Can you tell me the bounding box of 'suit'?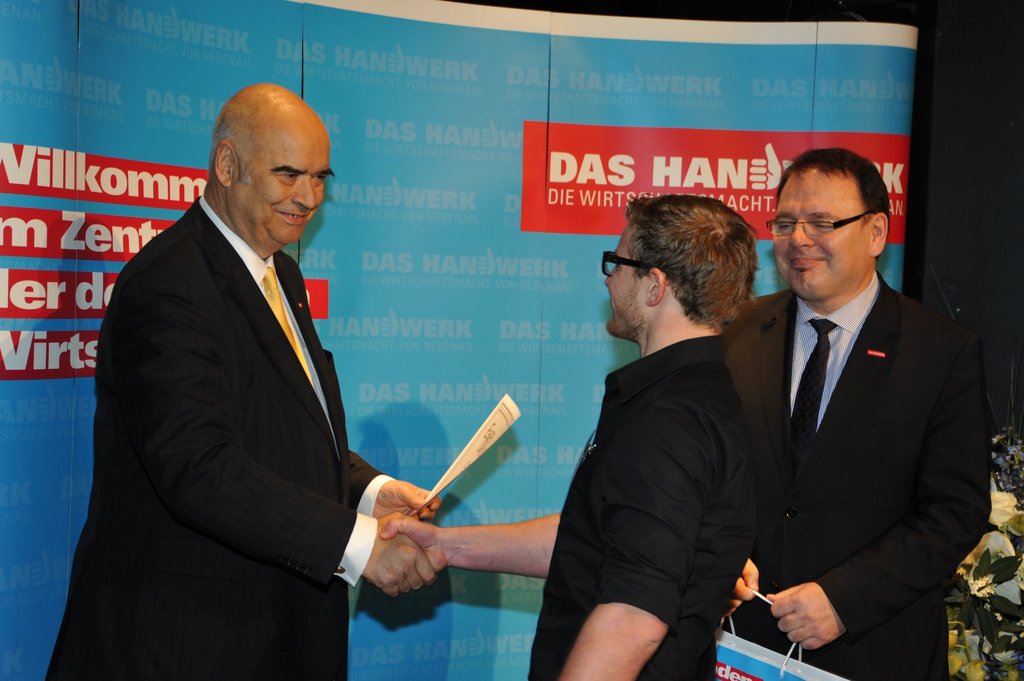
select_region(78, 73, 422, 668).
